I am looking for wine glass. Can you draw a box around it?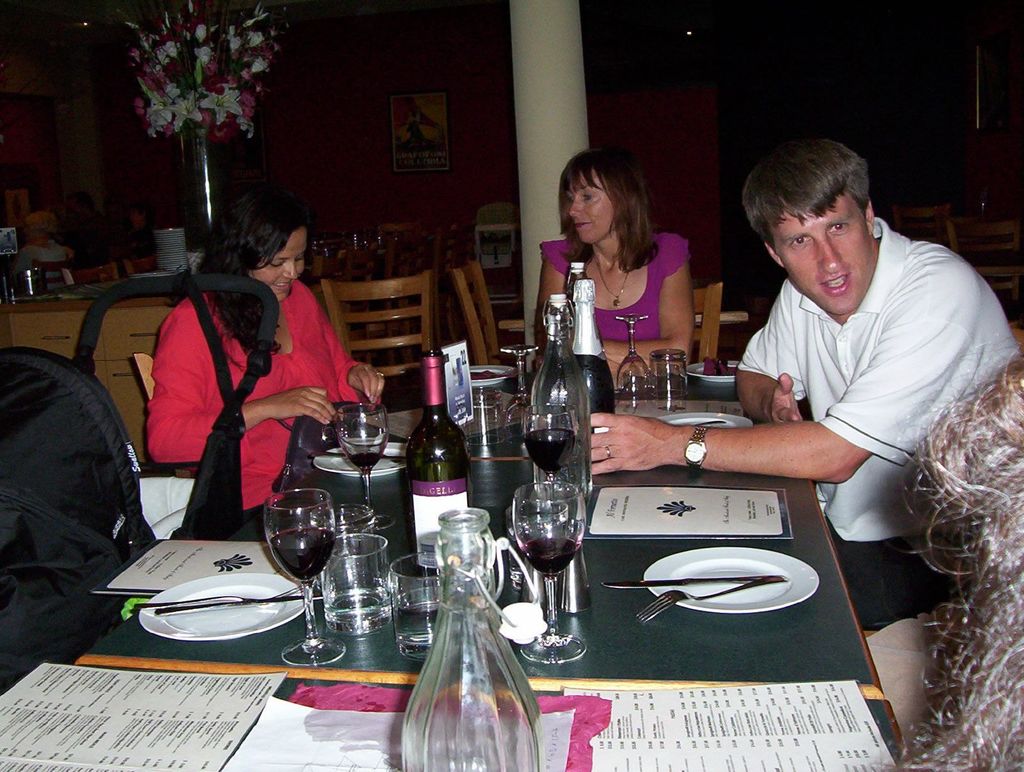
Sure, the bounding box is locate(505, 342, 541, 444).
